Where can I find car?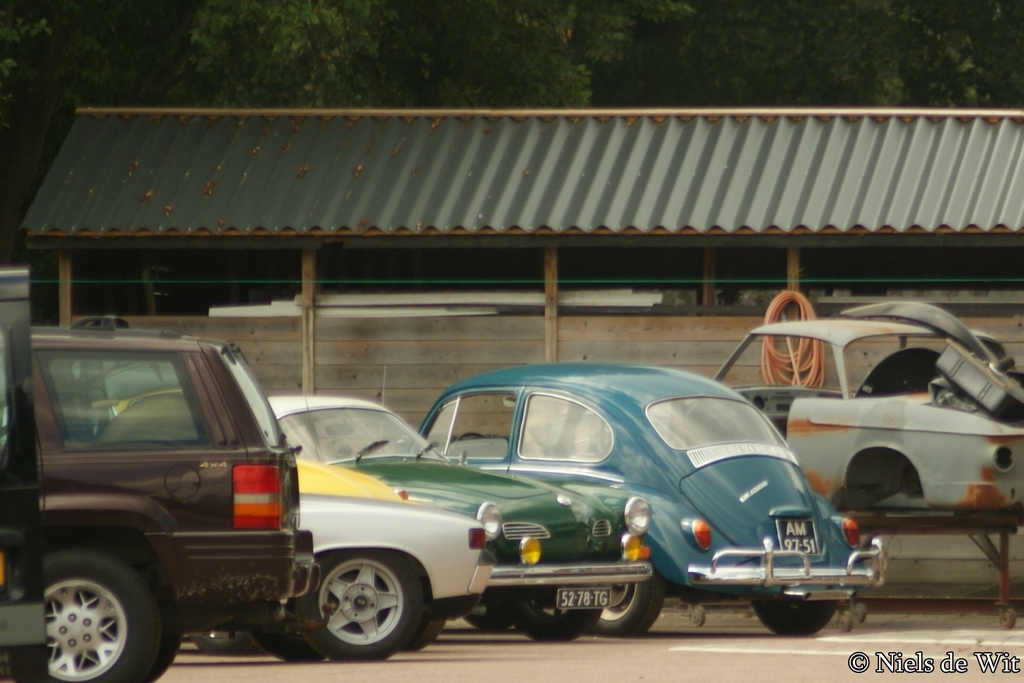
You can find it at <bbox>0, 322, 323, 682</bbox>.
